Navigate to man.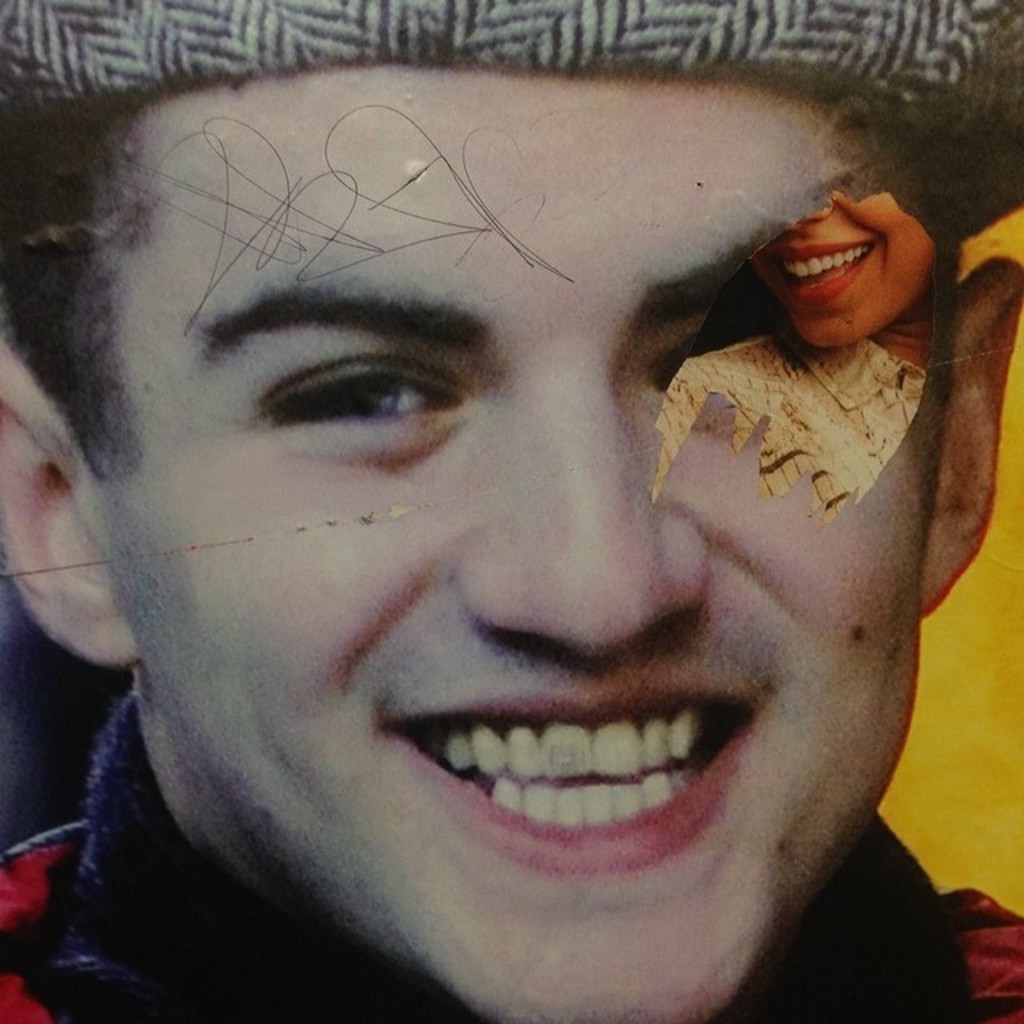
Navigation target: BBox(0, 2, 1023, 1023).
